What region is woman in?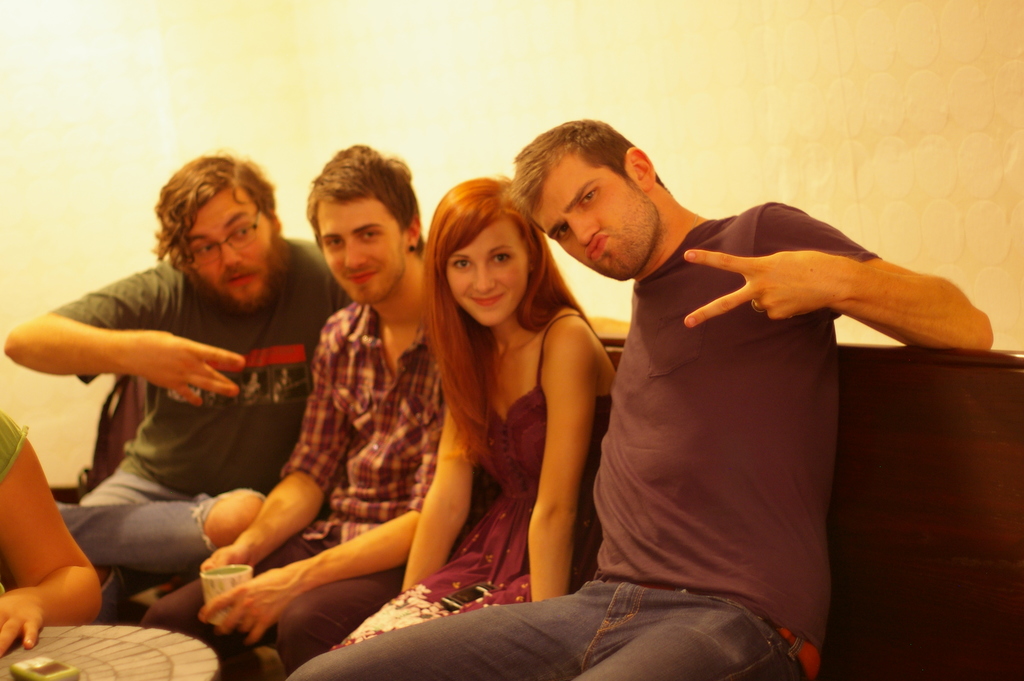
pyautogui.locateOnScreen(356, 144, 603, 647).
